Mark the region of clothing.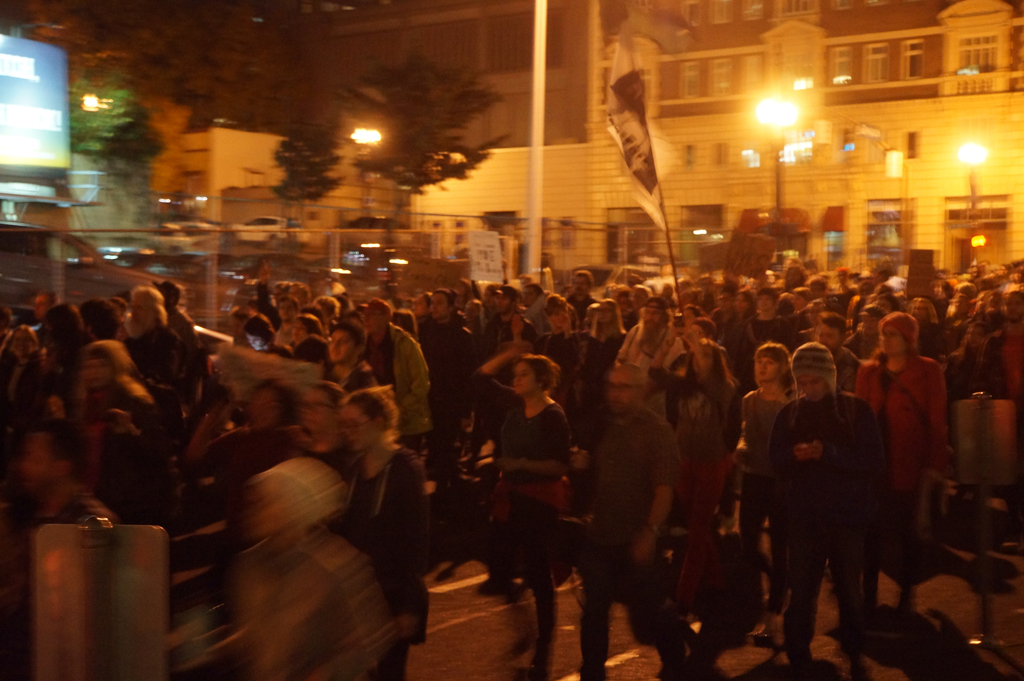
Region: {"x1": 851, "y1": 350, "x2": 945, "y2": 525}.
